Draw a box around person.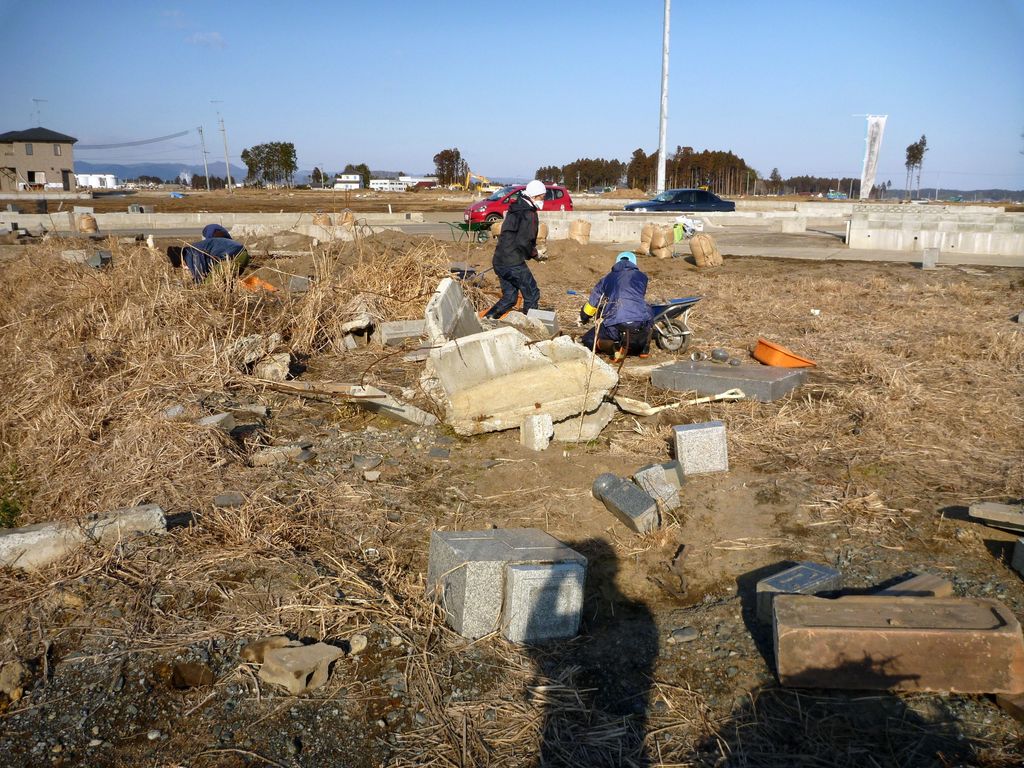
bbox(579, 250, 655, 360).
